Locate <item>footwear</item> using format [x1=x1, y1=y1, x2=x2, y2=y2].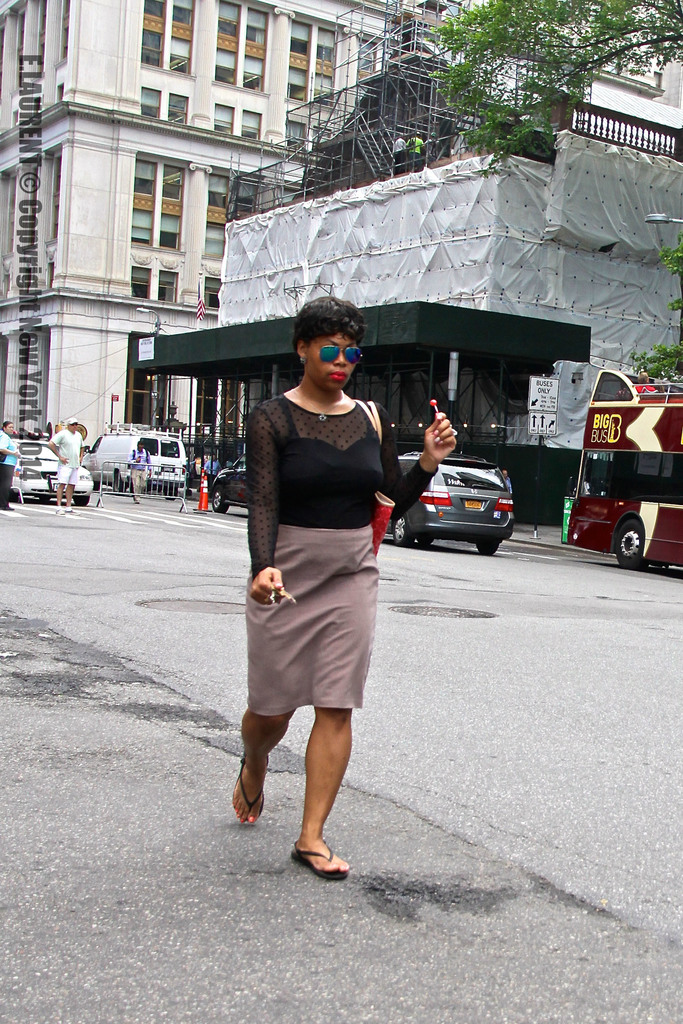
[x1=62, y1=501, x2=76, y2=509].
